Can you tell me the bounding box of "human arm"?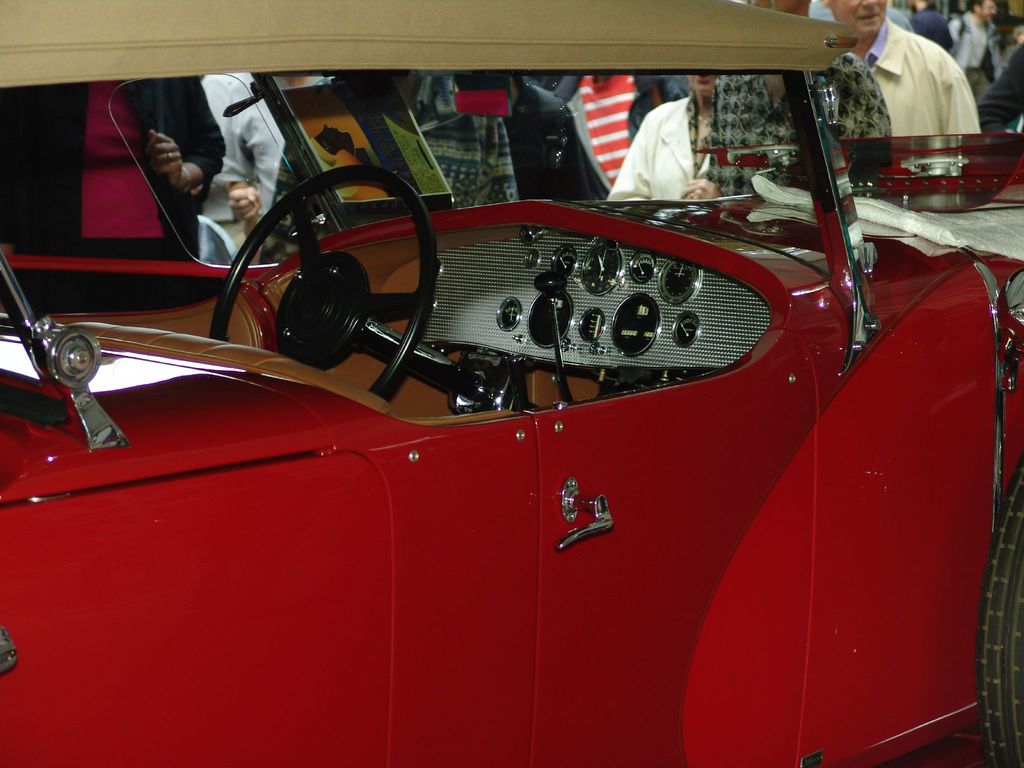
[605,108,705,204].
